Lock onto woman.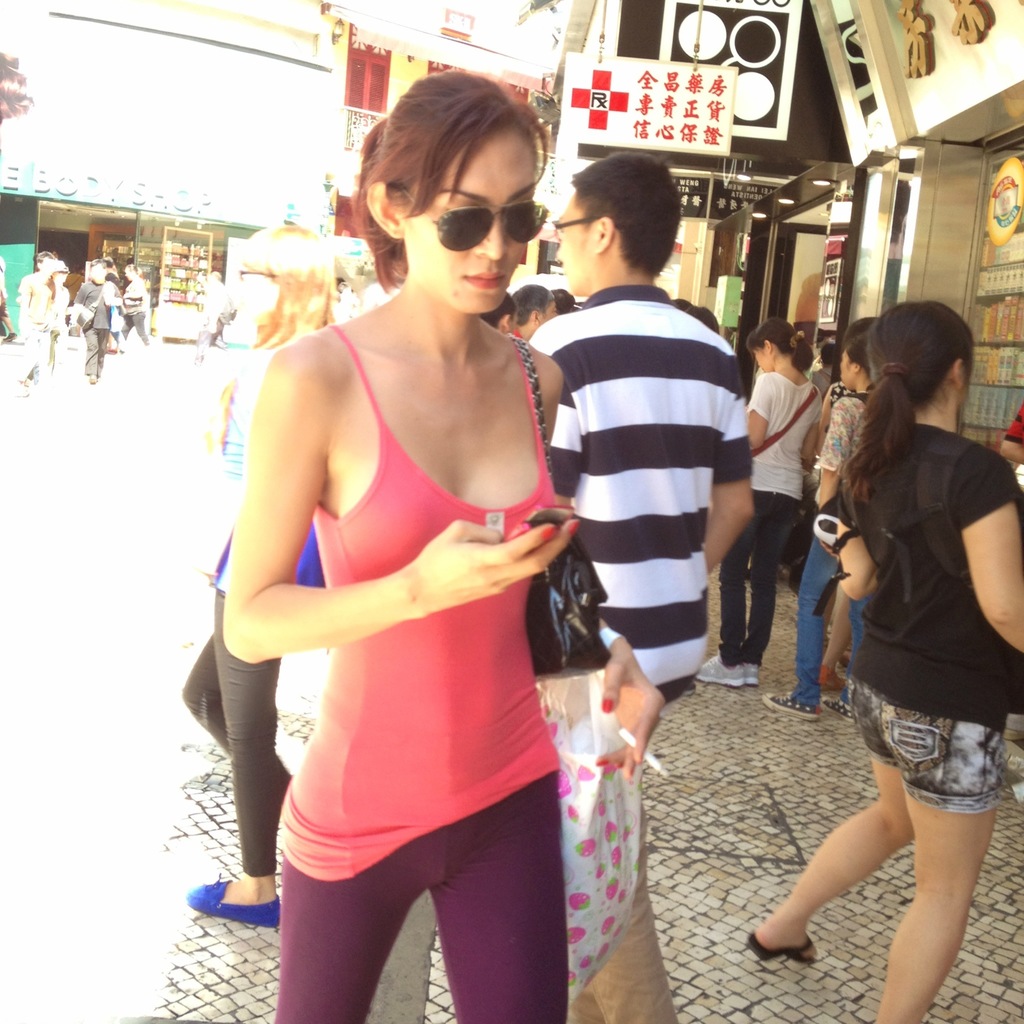
Locked: bbox(688, 316, 833, 695).
